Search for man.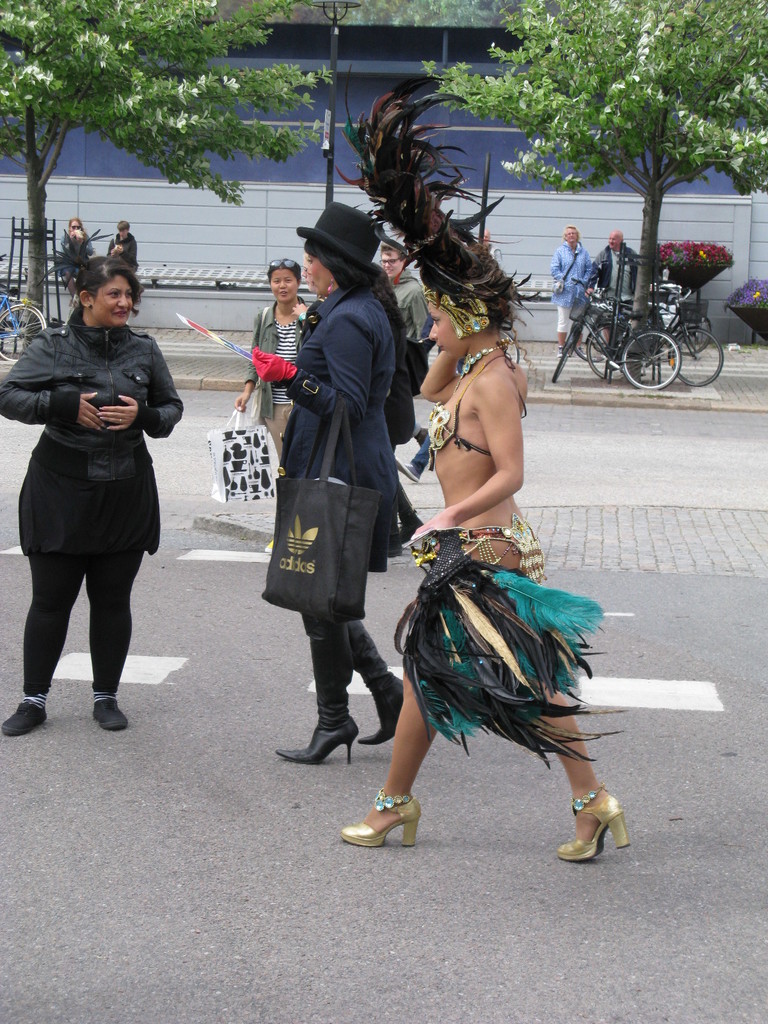
Found at 584:227:642:349.
